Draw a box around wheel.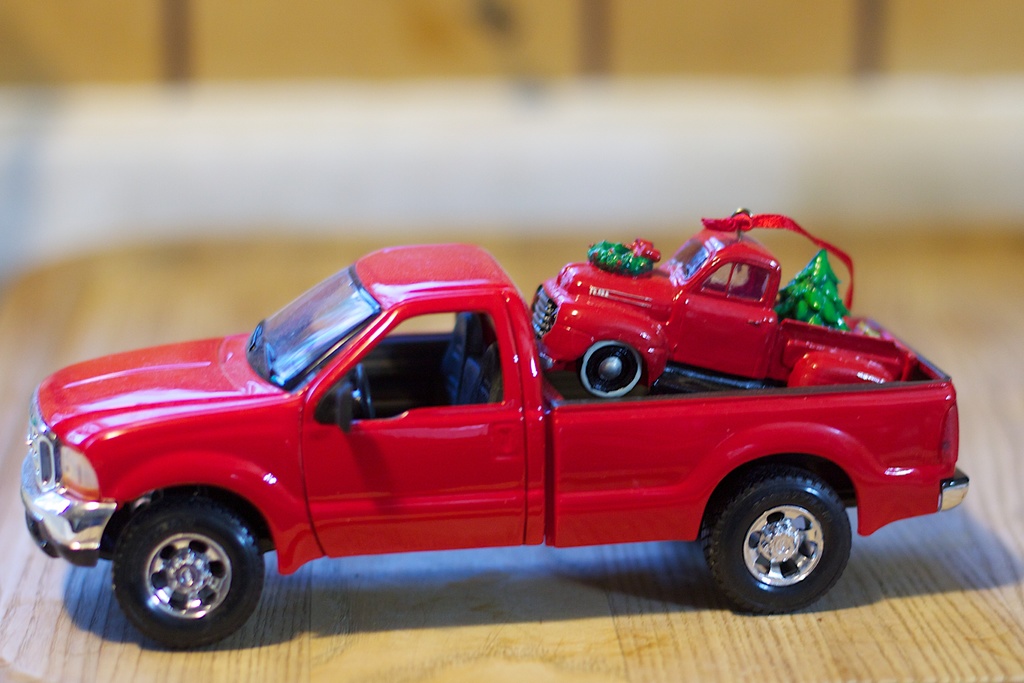
703, 470, 851, 616.
